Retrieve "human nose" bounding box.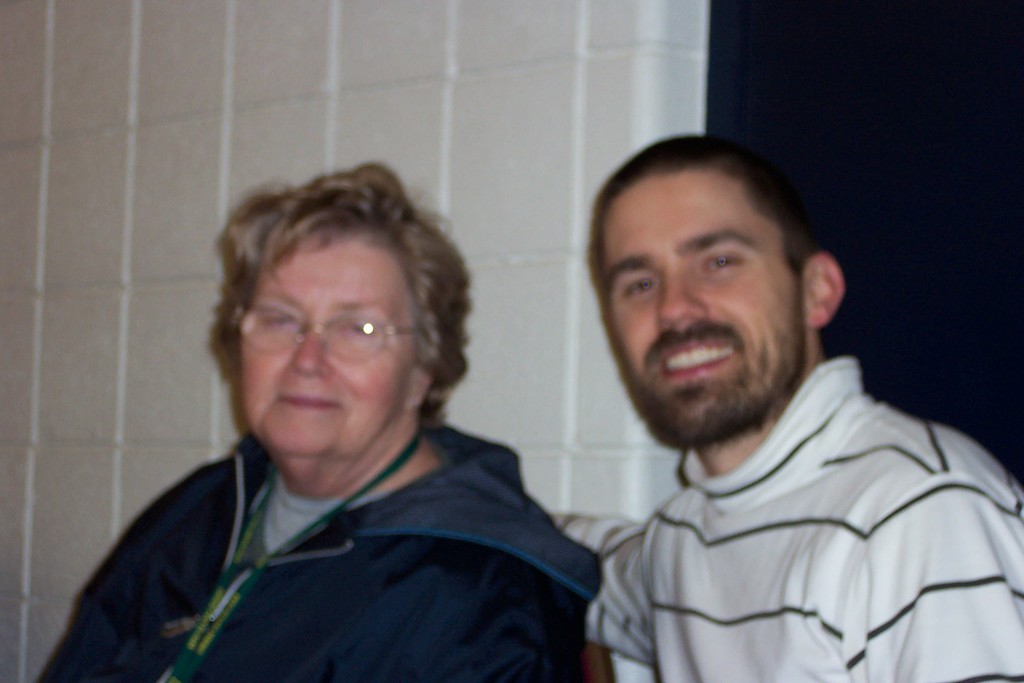
Bounding box: [left=290, top=317, right=332, bottom=378].
